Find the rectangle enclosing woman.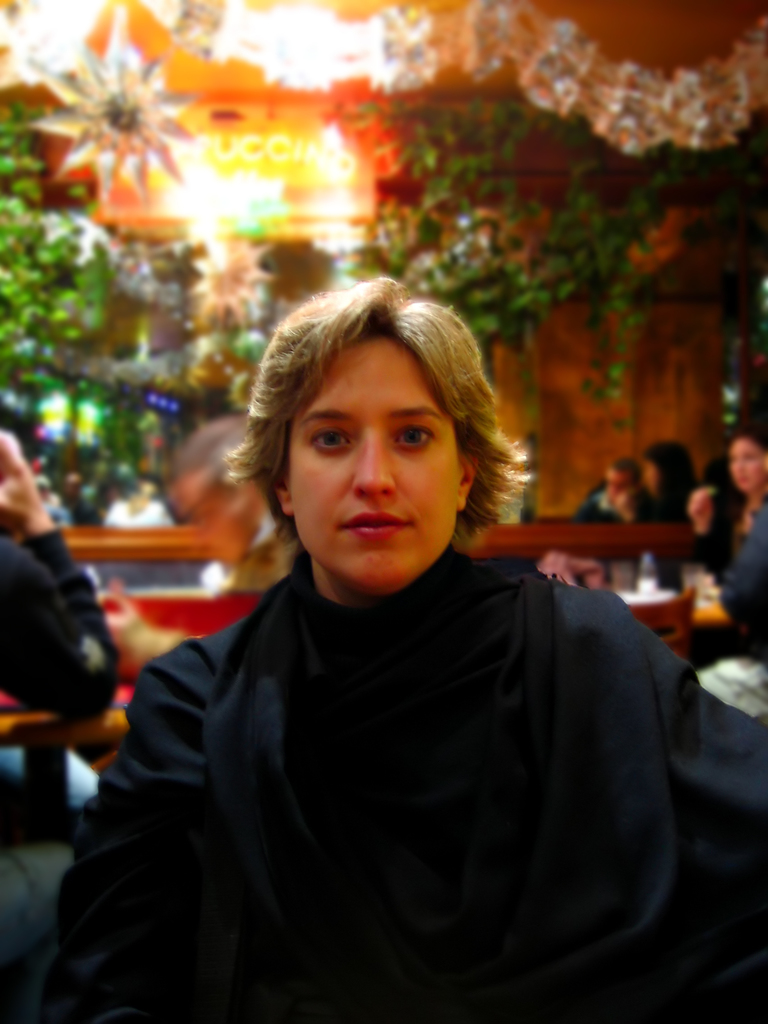
BBox(639, 435, 693, 593).
